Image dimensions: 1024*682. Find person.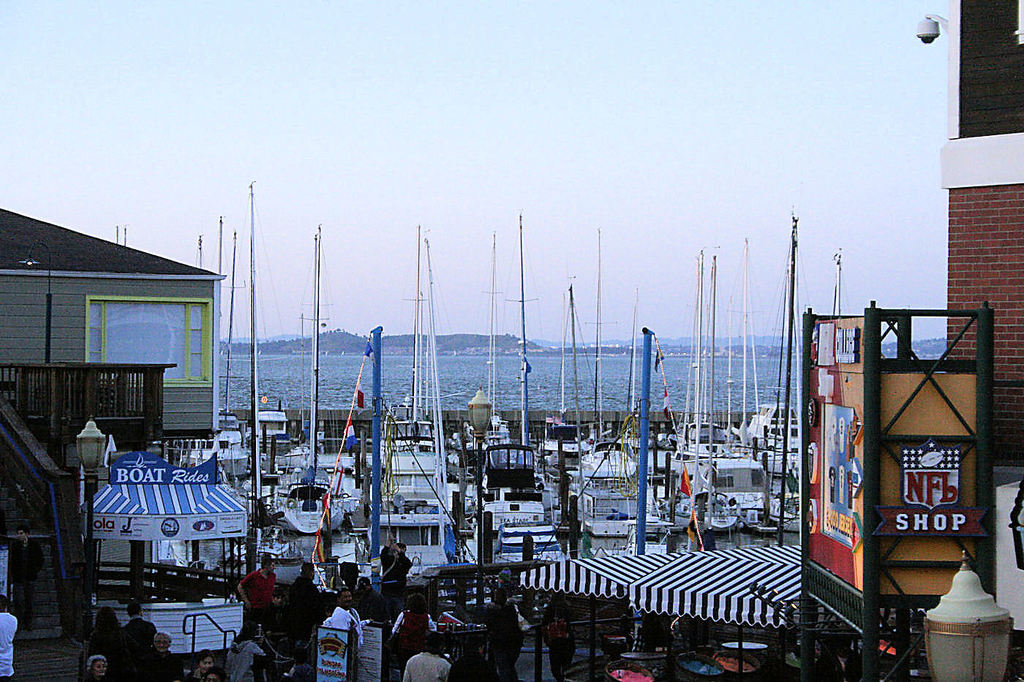
<box>204,668,227,681</box>.
